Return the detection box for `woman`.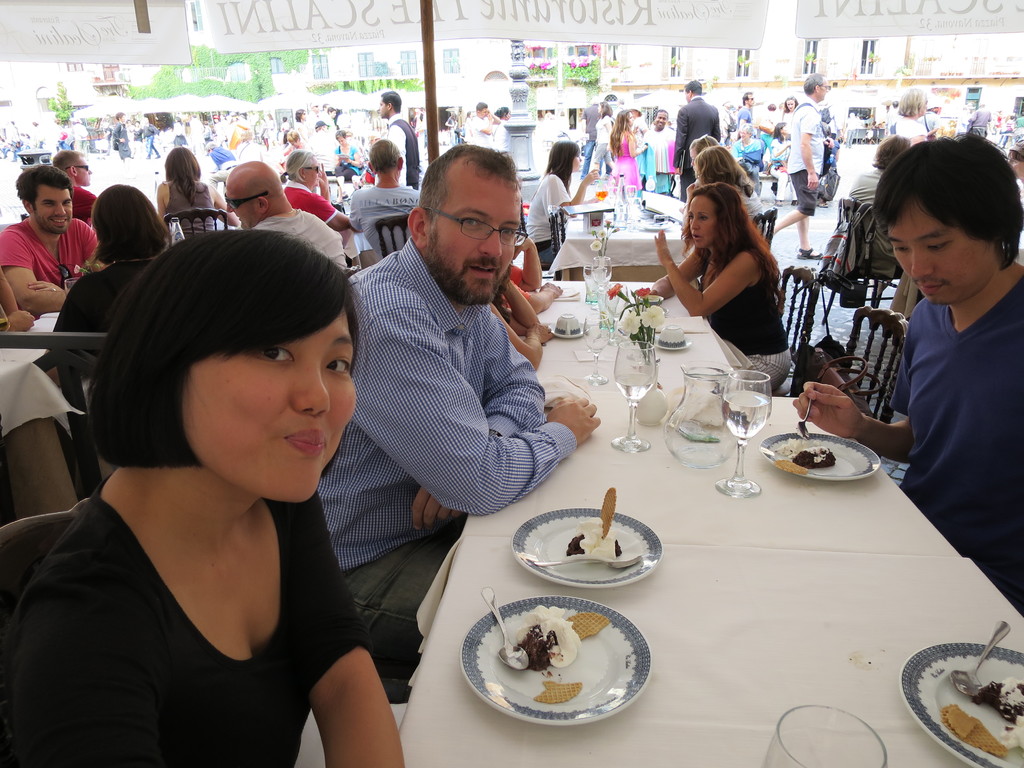
region(161, 147, 239, 233).
